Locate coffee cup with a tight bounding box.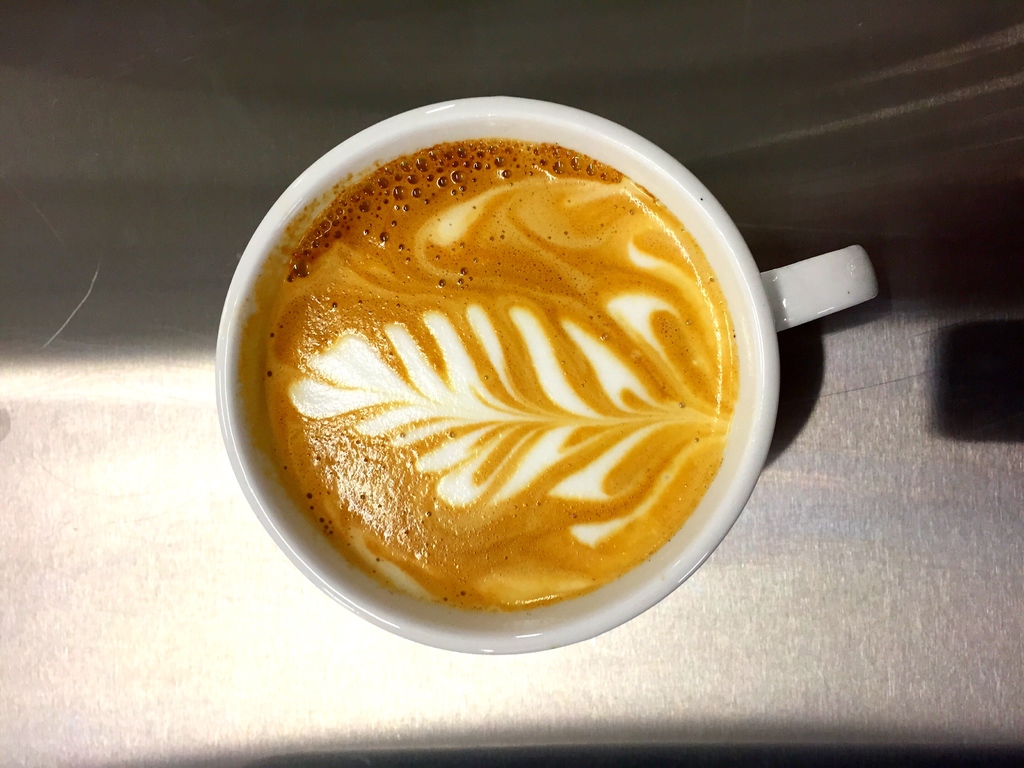
crop(212, 93, 879, 653).
